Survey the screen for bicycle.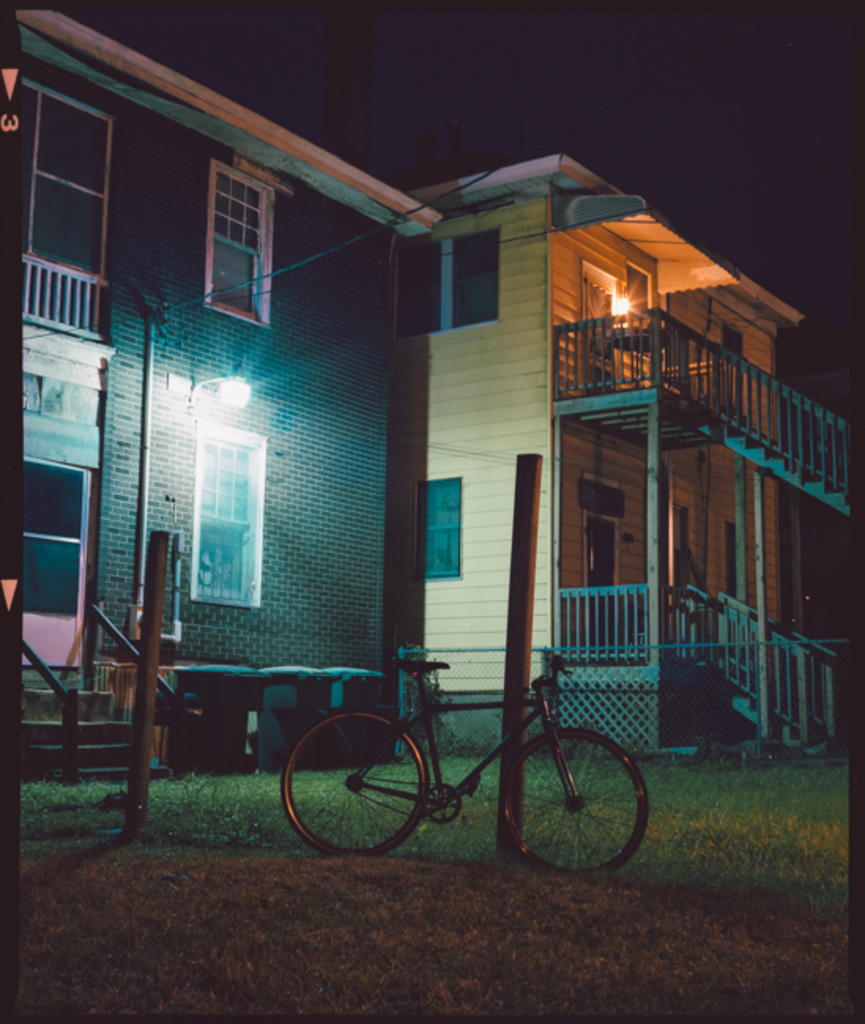
Survey found: <bbox>269, 655, 644, 882</bbox>.
